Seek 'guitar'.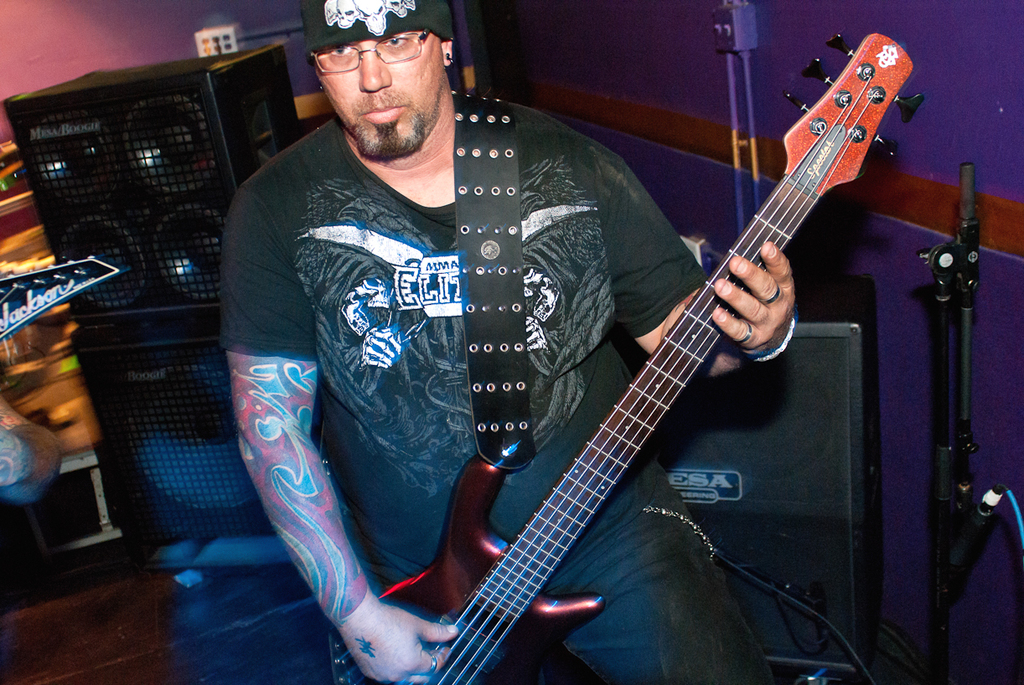
<box>329,28,928,684</box>.
